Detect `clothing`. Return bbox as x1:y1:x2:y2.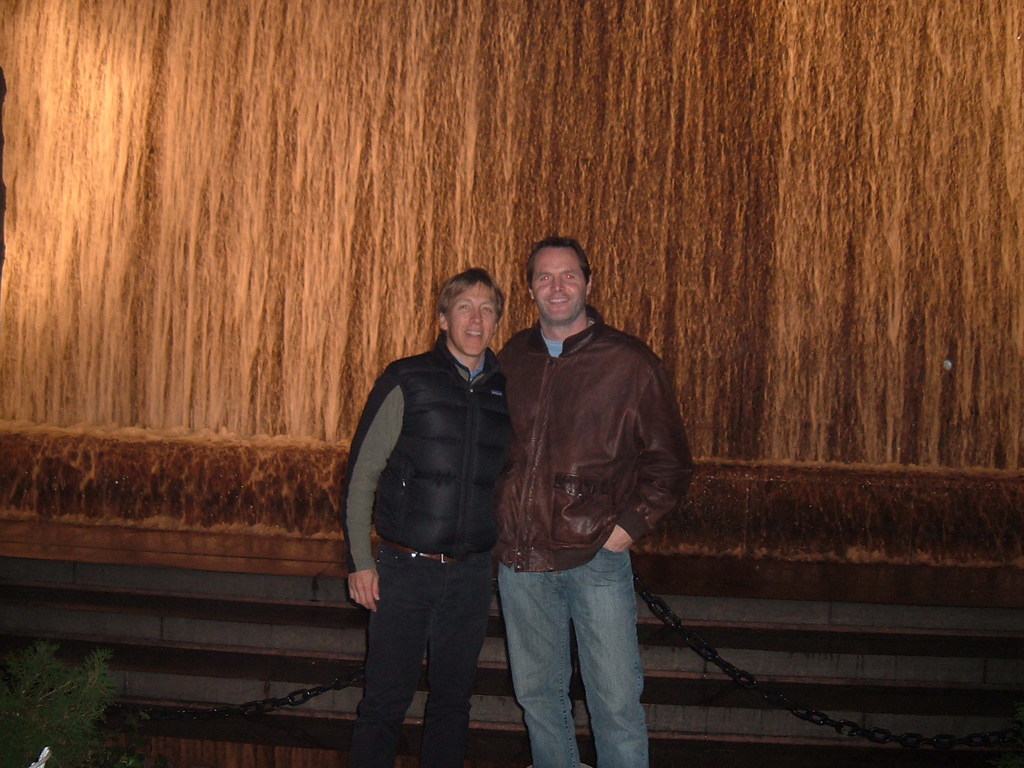
496:302:694:767.
